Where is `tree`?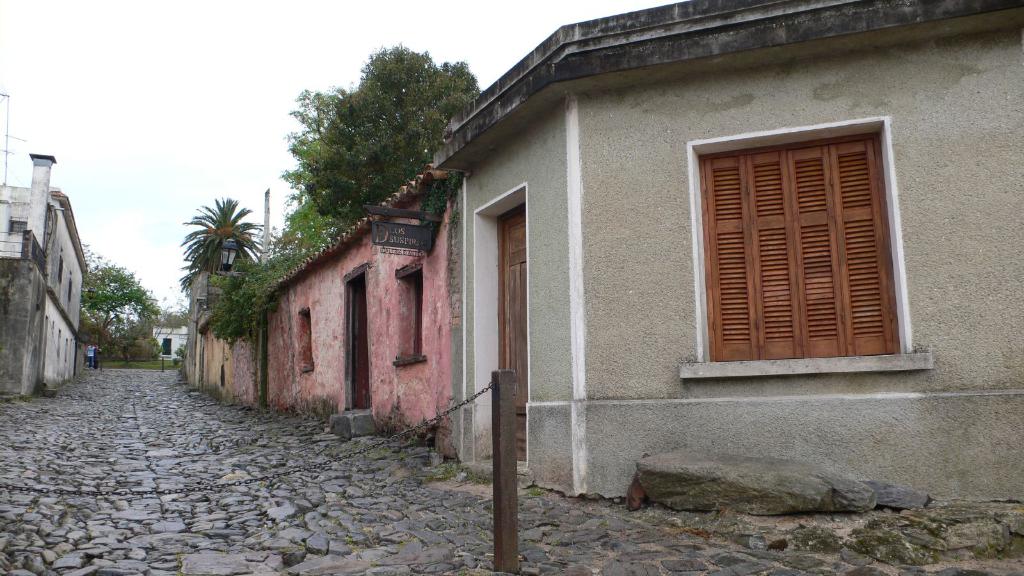
locate(173, 193, 268, 292).
